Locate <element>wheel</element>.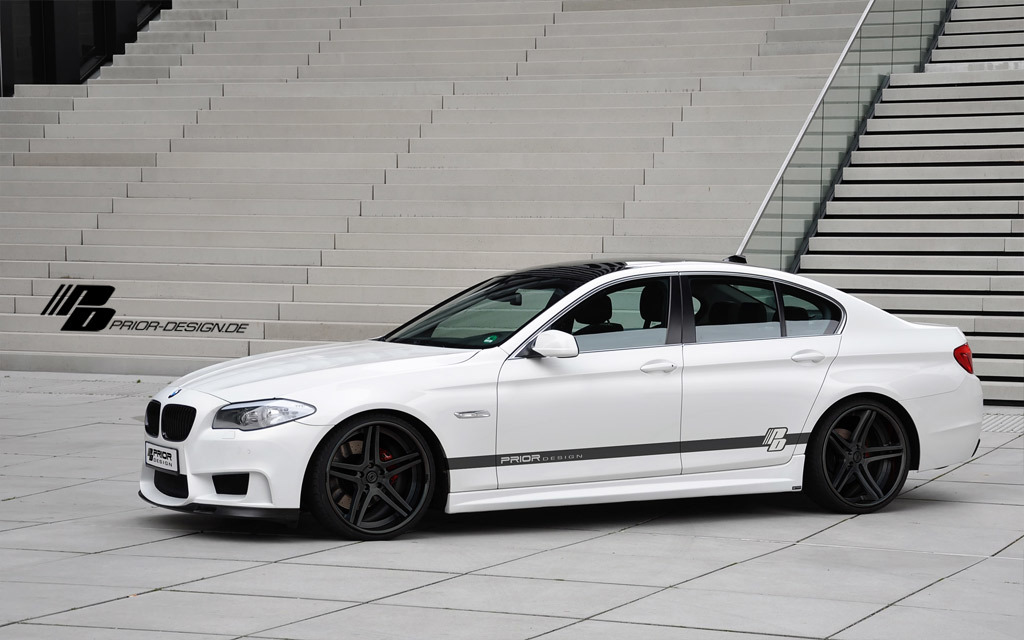
Bounding box: [307,411,446,543].
